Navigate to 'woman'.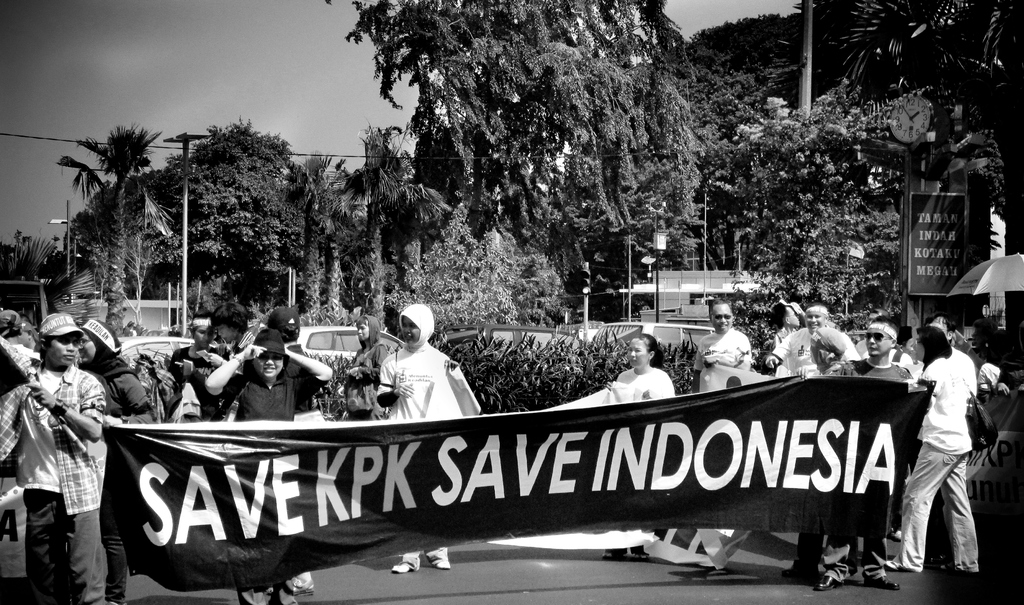
Navigation target: l=602, t=328, r=675, b=558.
